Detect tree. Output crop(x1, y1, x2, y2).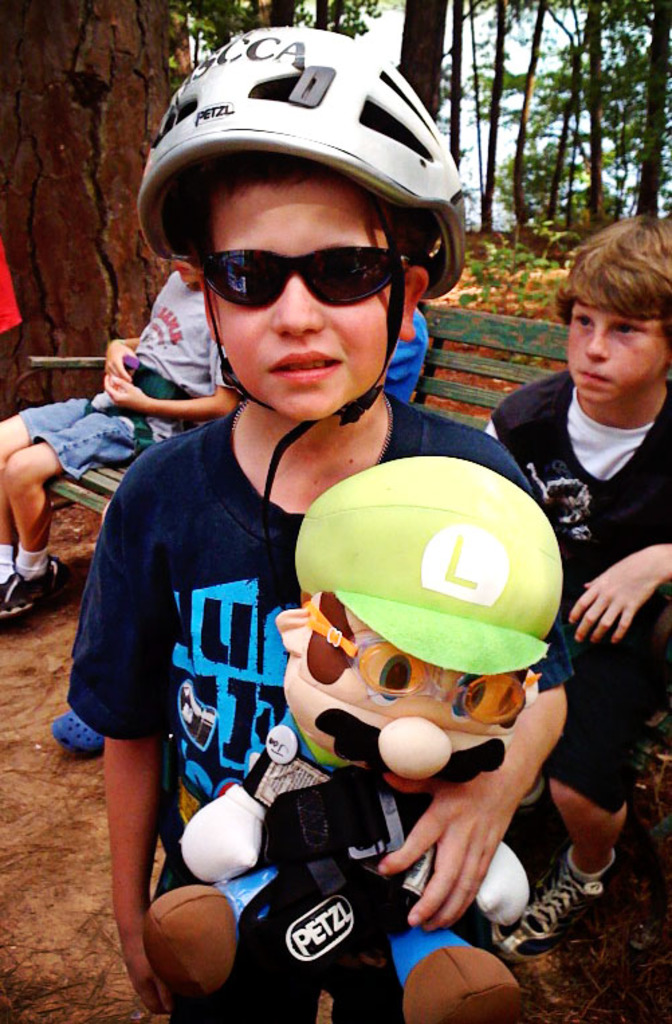
crop(390, 0, 452, 130).
